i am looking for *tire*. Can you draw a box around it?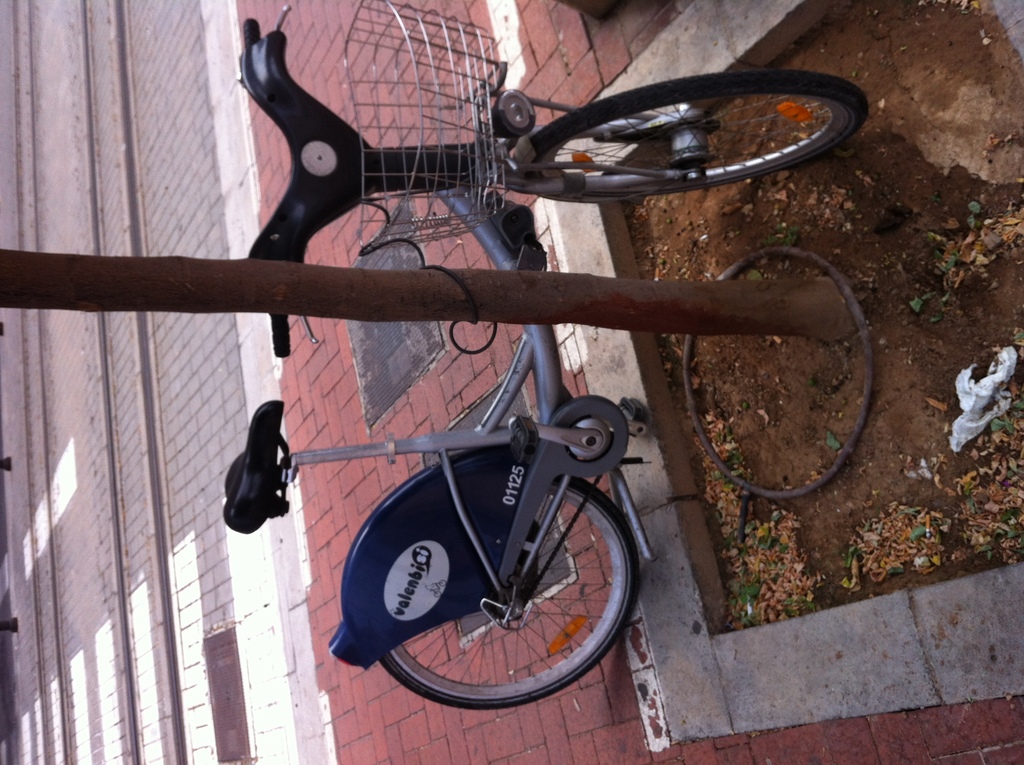
Sure, the bounding box is 531, 68, 868, 197.
